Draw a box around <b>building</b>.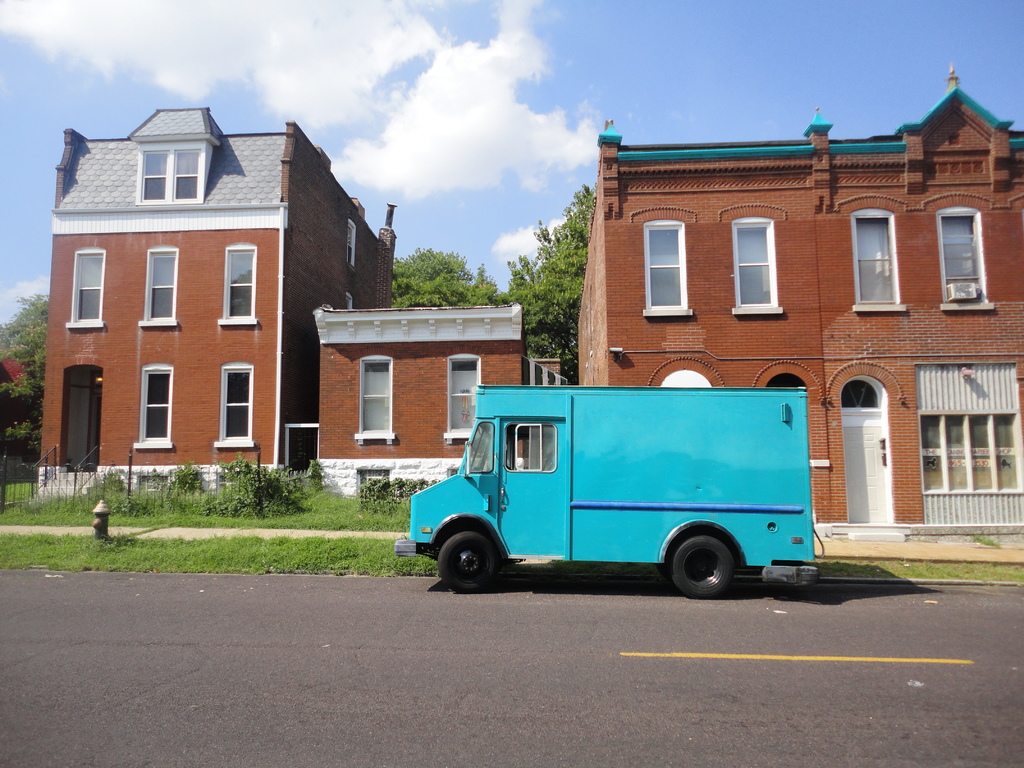
40/104/389/513.
